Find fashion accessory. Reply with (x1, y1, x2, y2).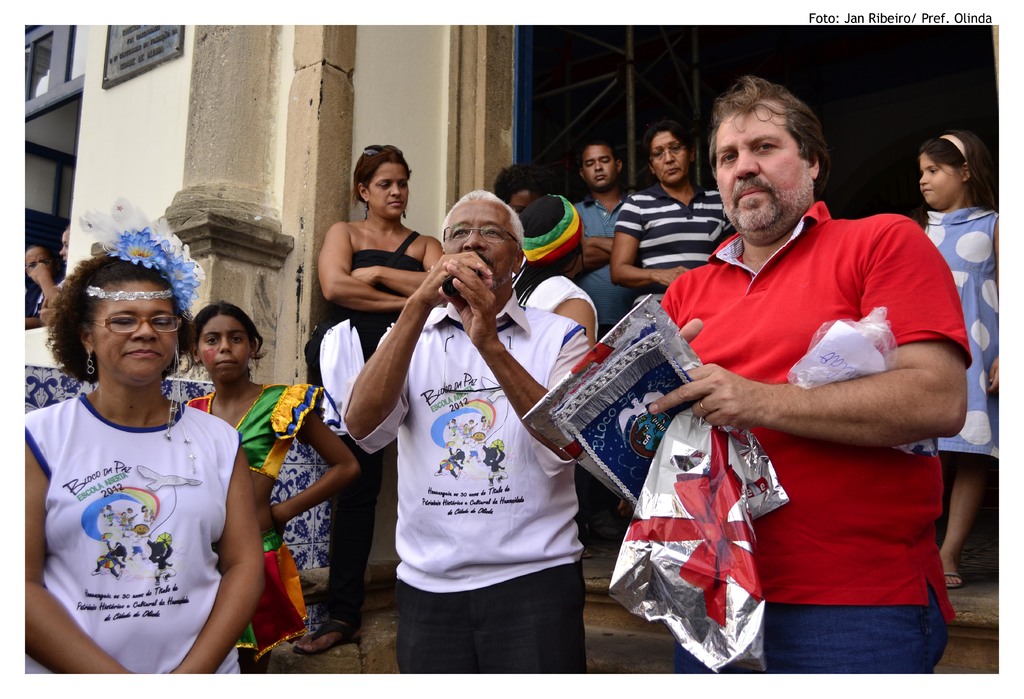
(86, 346, 98, 376).
